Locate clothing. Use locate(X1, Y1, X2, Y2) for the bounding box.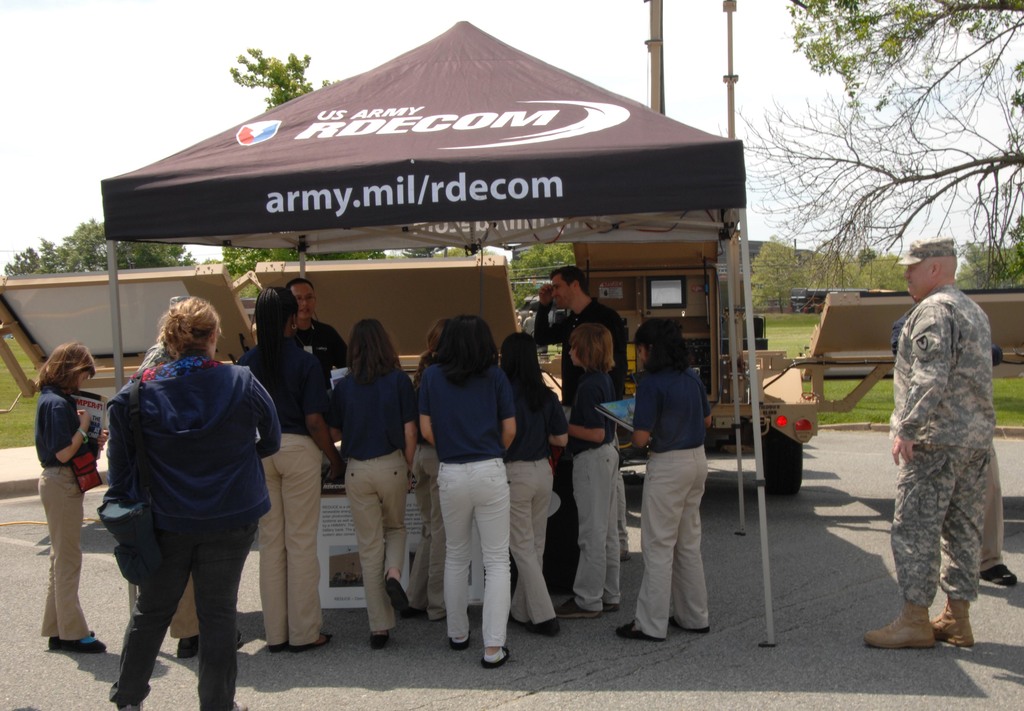
locate(629, 362, 707, 633).
